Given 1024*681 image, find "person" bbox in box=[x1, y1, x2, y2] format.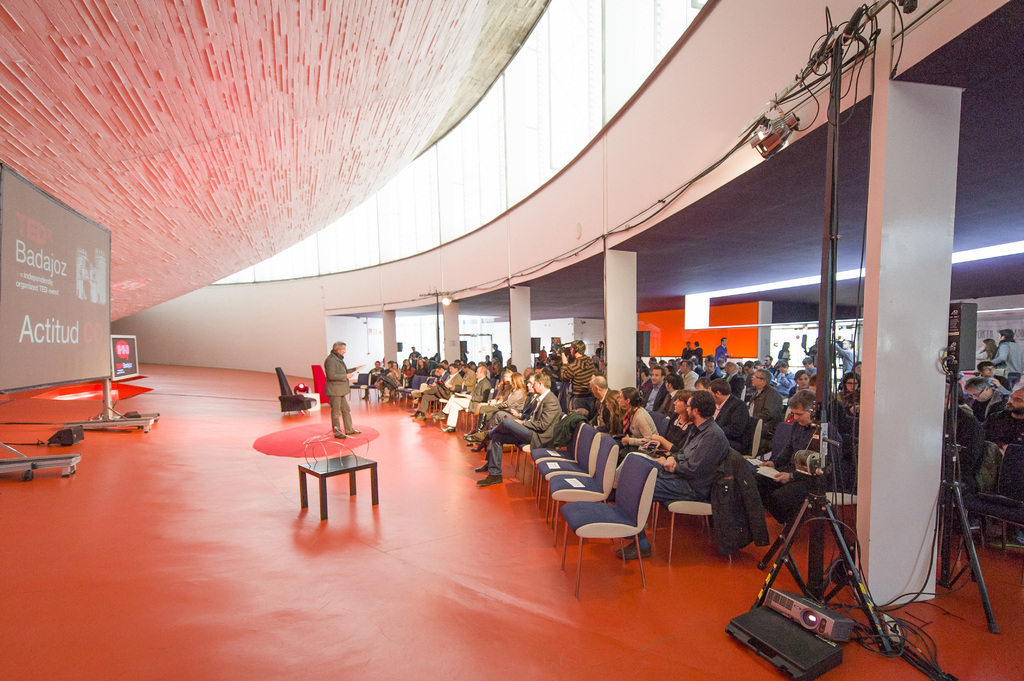
box=[324, 335, 366, 446].
